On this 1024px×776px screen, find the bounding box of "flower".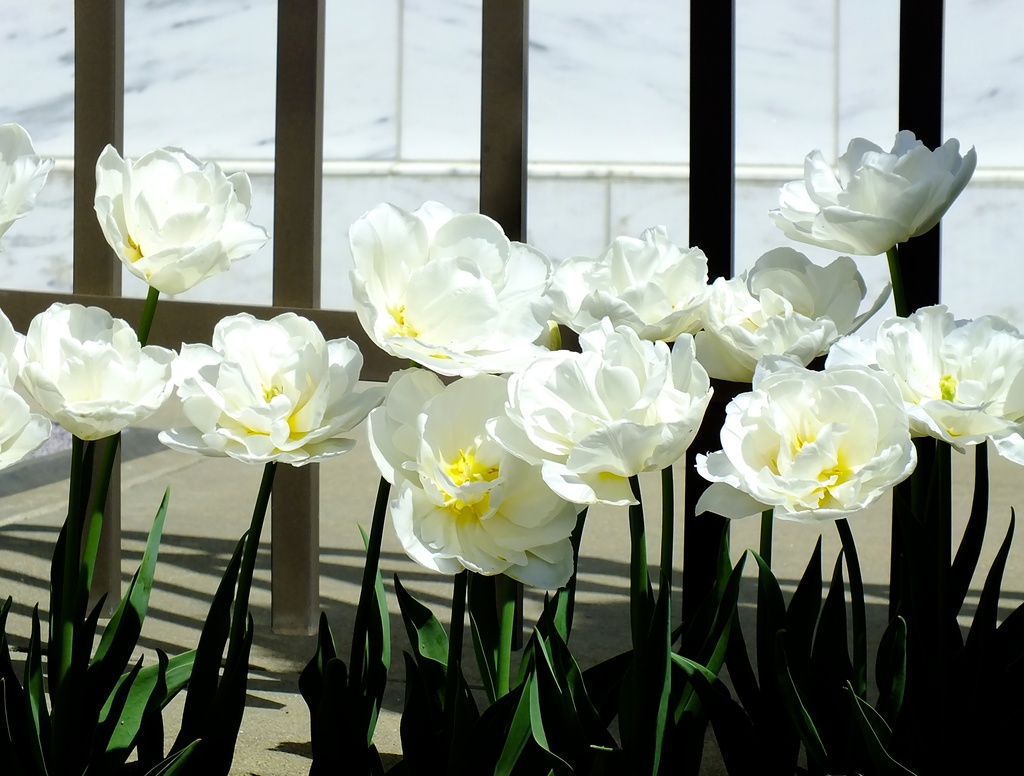
Bounding box: {"x1": 93, "y1": 146, "x2": 270, "y2": 297}.
